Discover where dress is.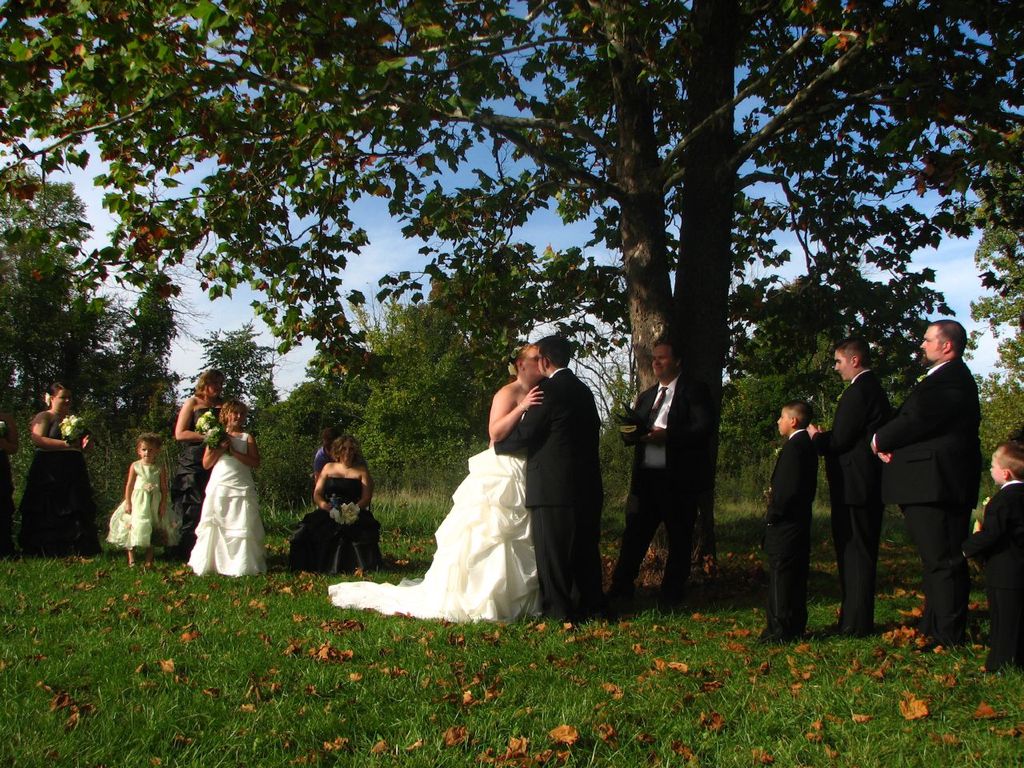
Discovered at select_region(173, 411, 221, 554).
